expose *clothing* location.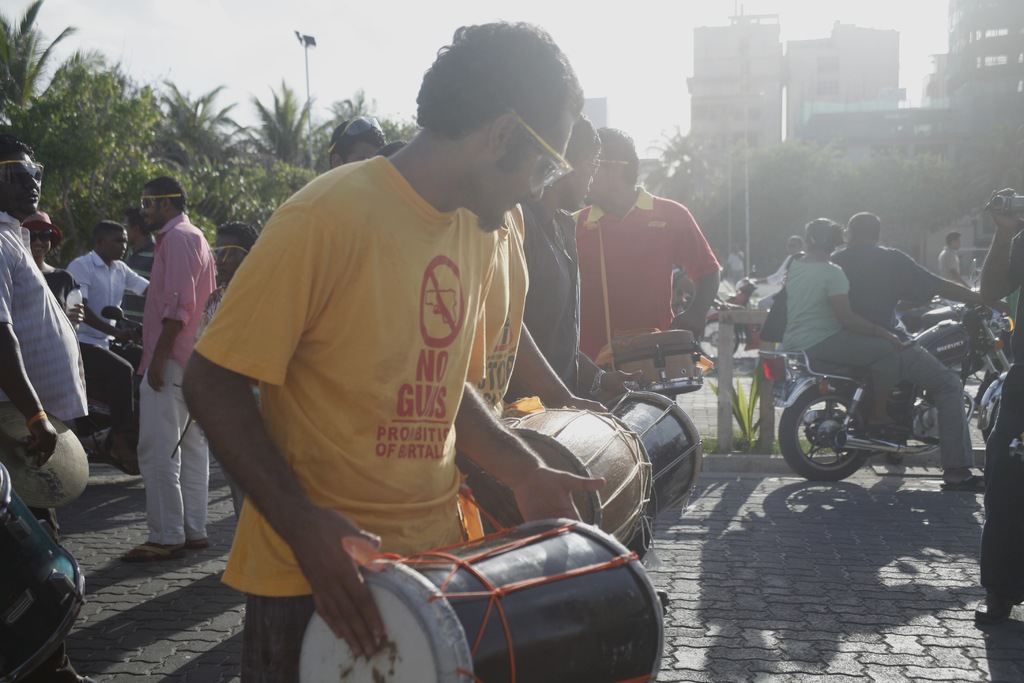
Exposed at (8,439,36,474).
